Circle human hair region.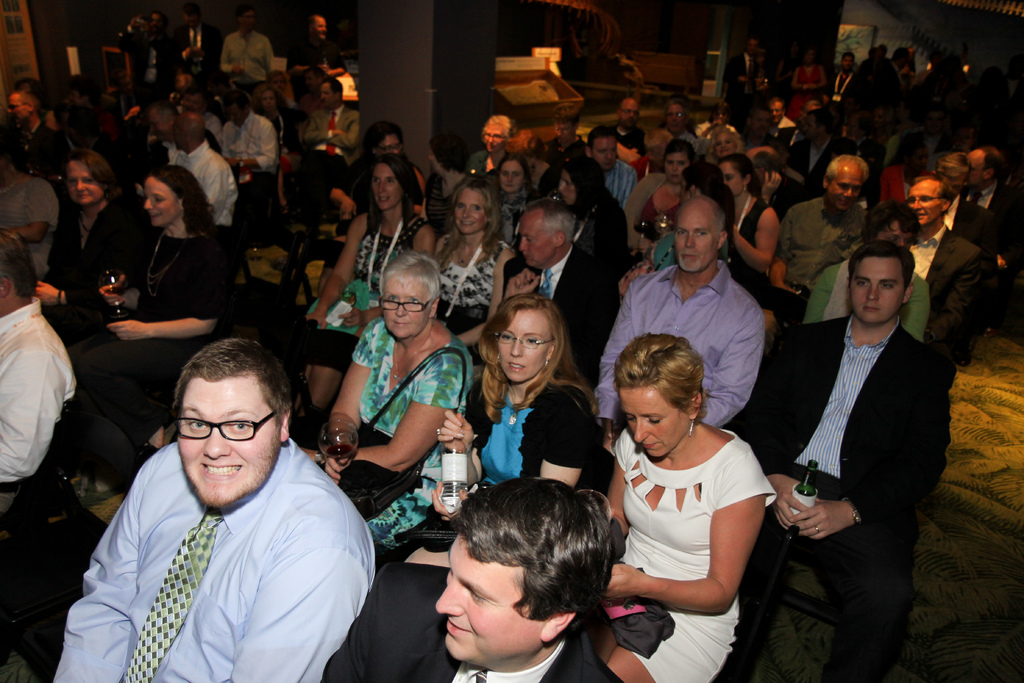
Region: left=935, top=149, right=967, bottom=185.
